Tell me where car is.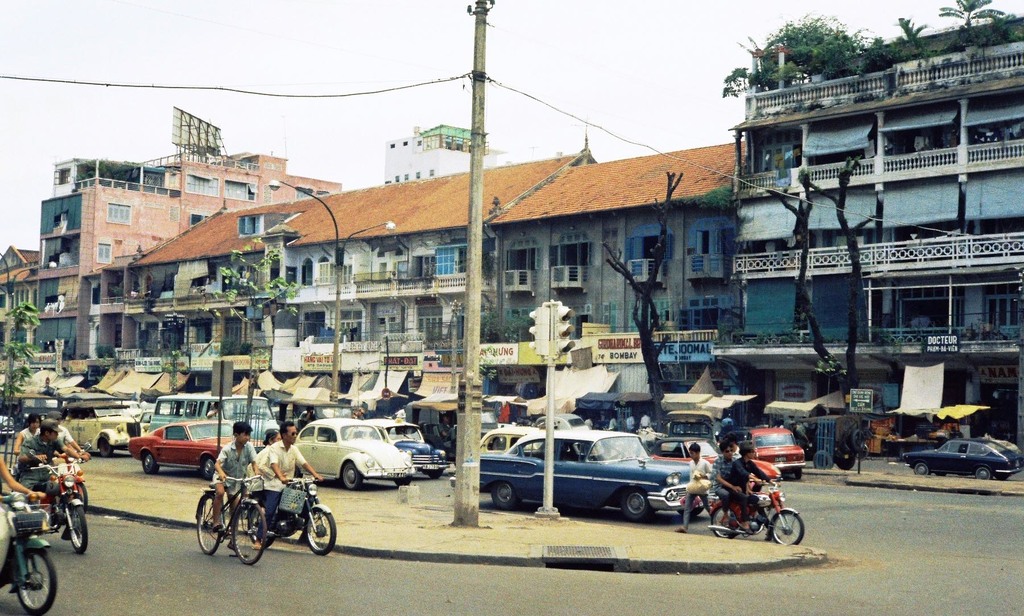
car is at (x1=651, y1=436, x2=781, y2=492).
